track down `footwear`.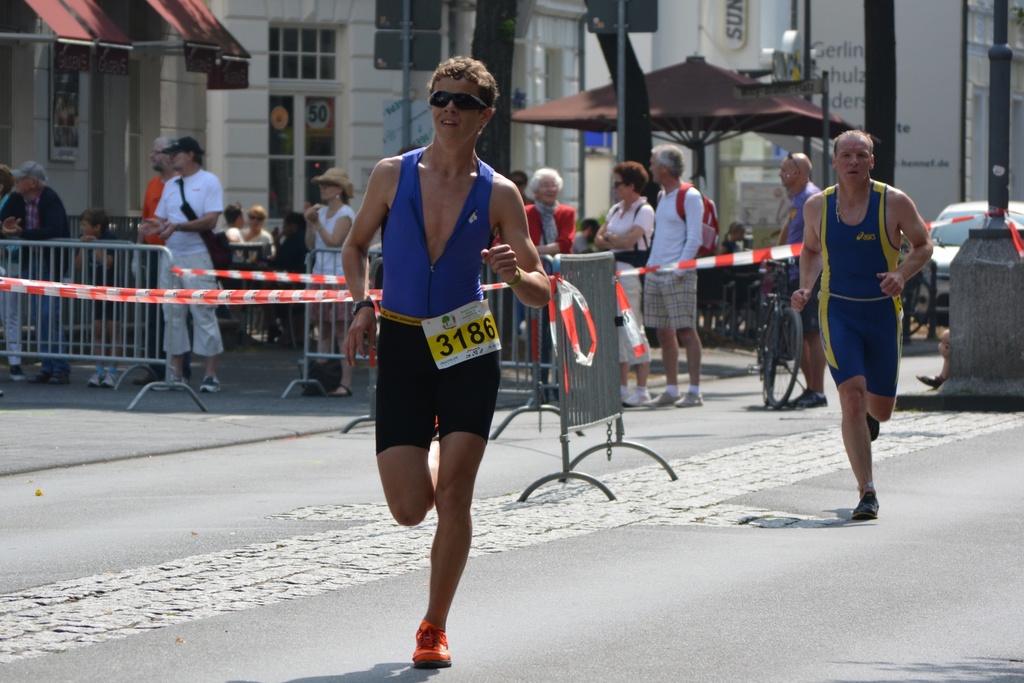
Tracked to Rect(918, 374, 944, 384).
